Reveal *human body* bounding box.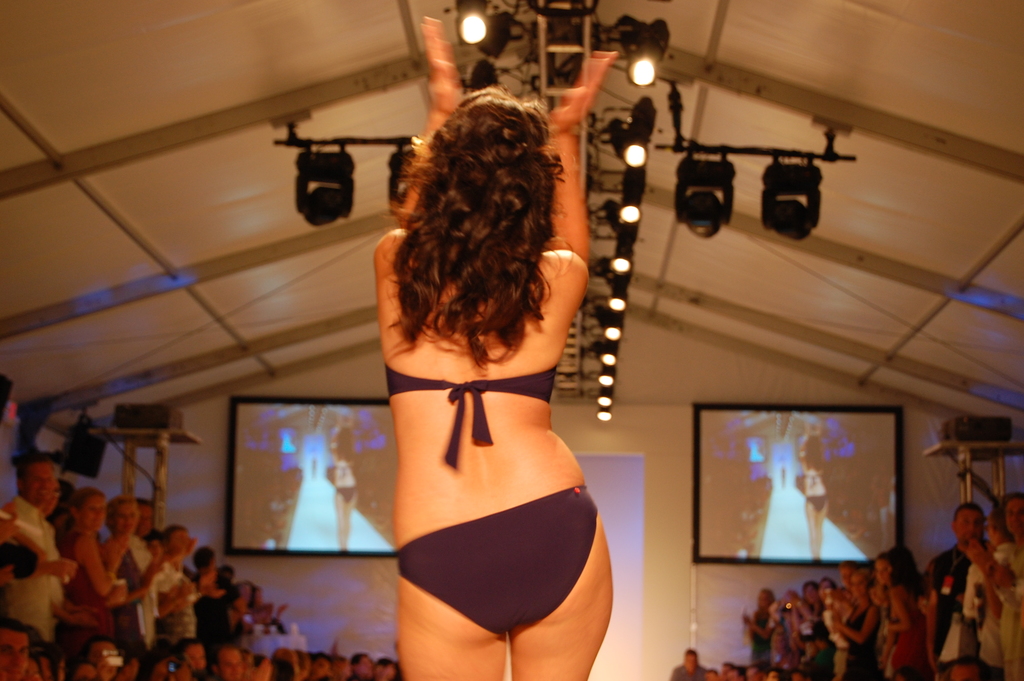
Revealed: <box>842,570,876,680</box>.
